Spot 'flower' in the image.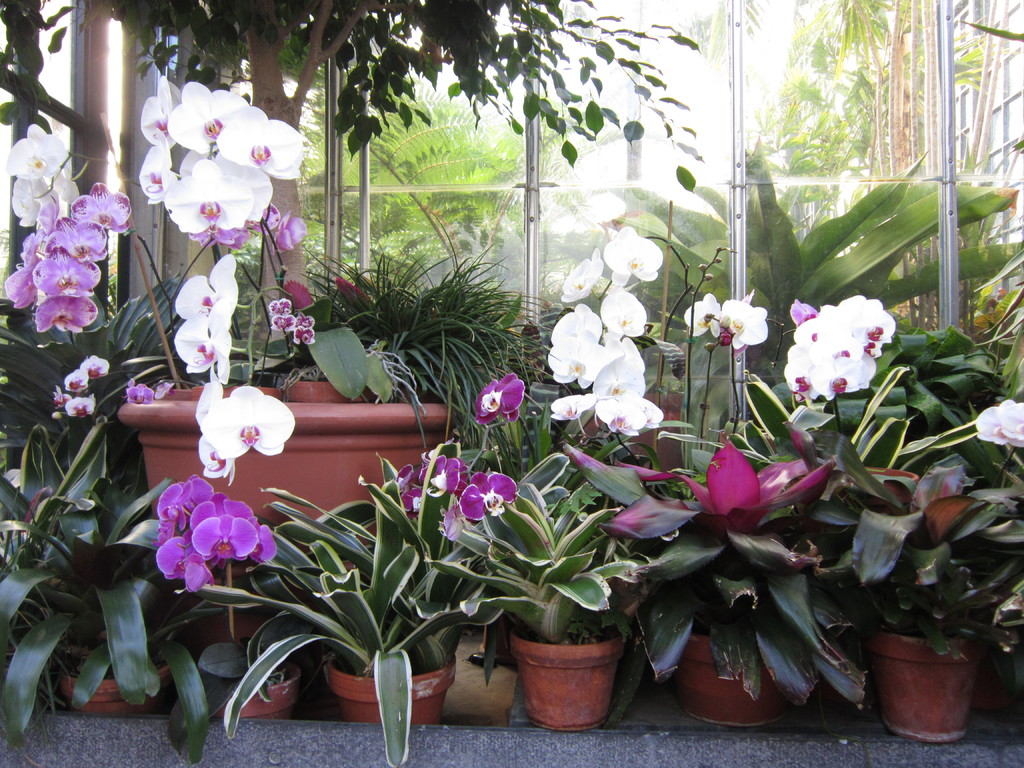
'flower' found at detection(417, 451, 474, 498).
